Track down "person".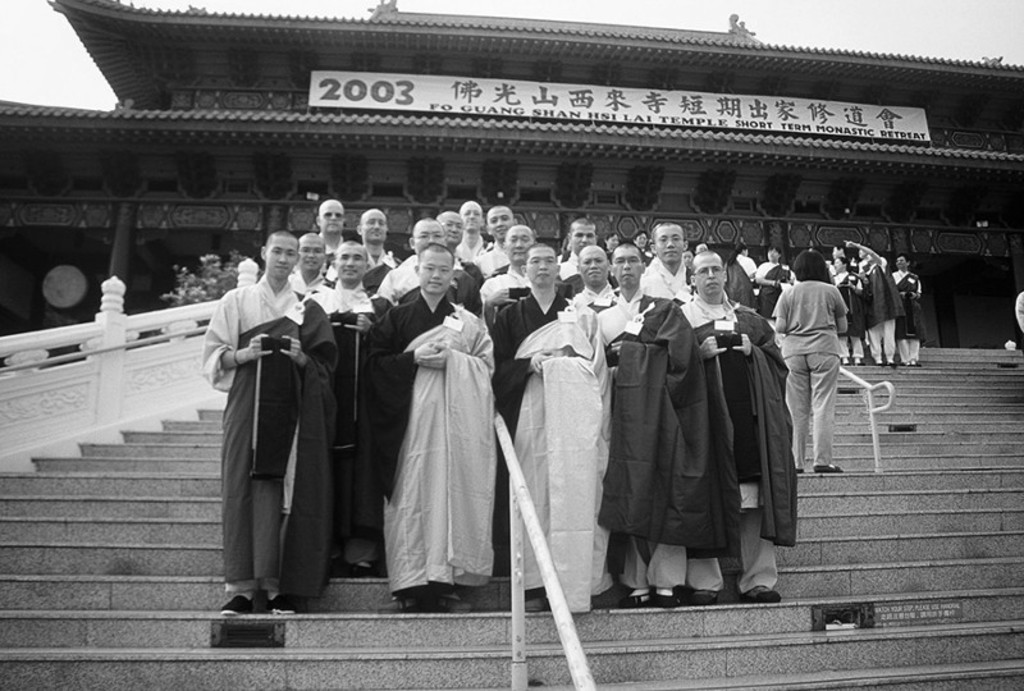
Tracked to 858 238 892 376.
